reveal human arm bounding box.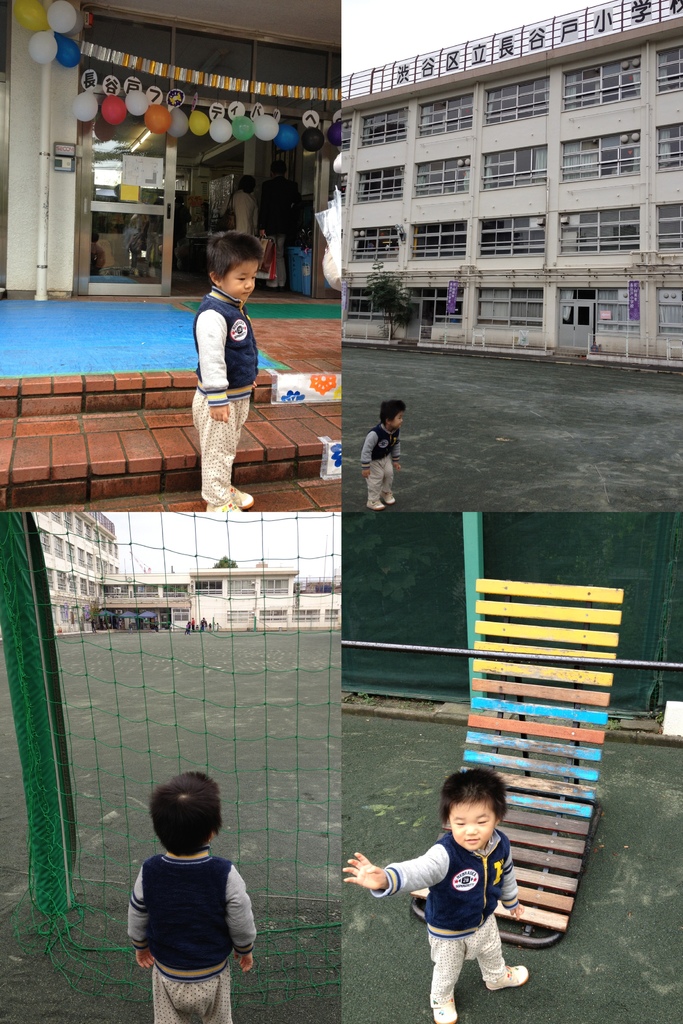
Revealed: 339,840,438,899.
